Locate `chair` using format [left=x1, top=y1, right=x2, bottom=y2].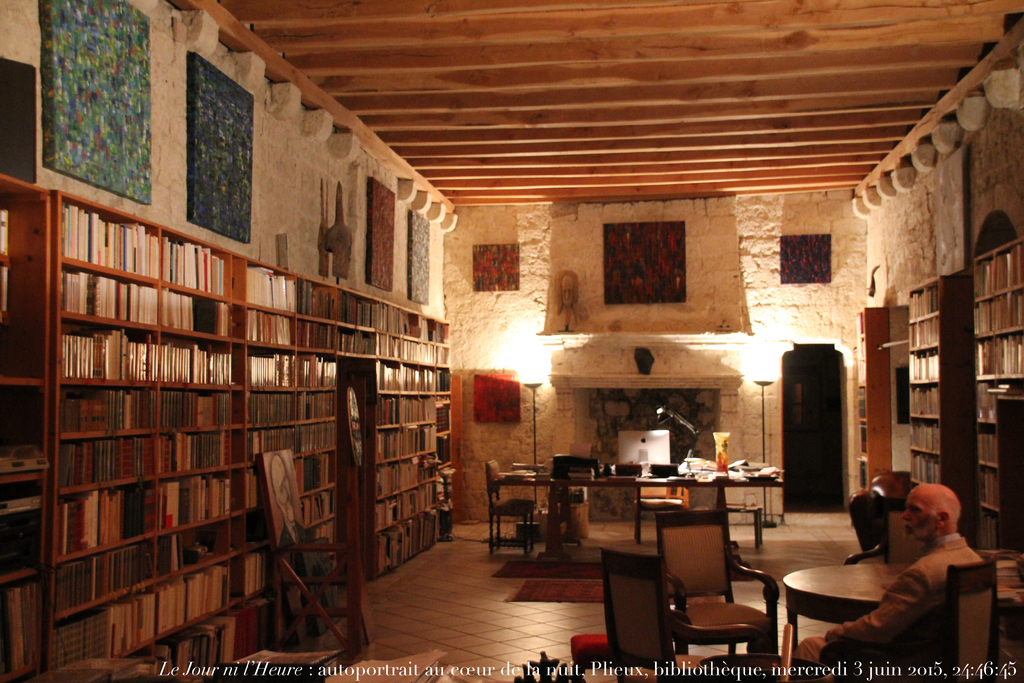
[left=662, top=487, right=797, bottom=680].
